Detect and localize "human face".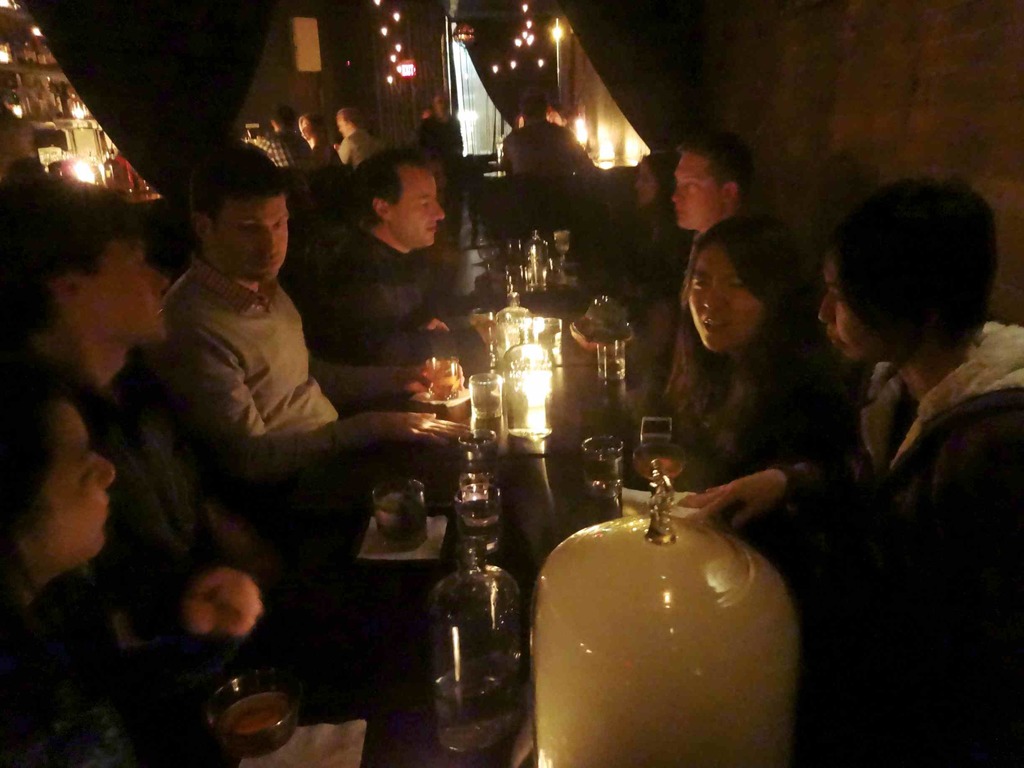
Localized at bbox=[213, 189, 291, 276].
